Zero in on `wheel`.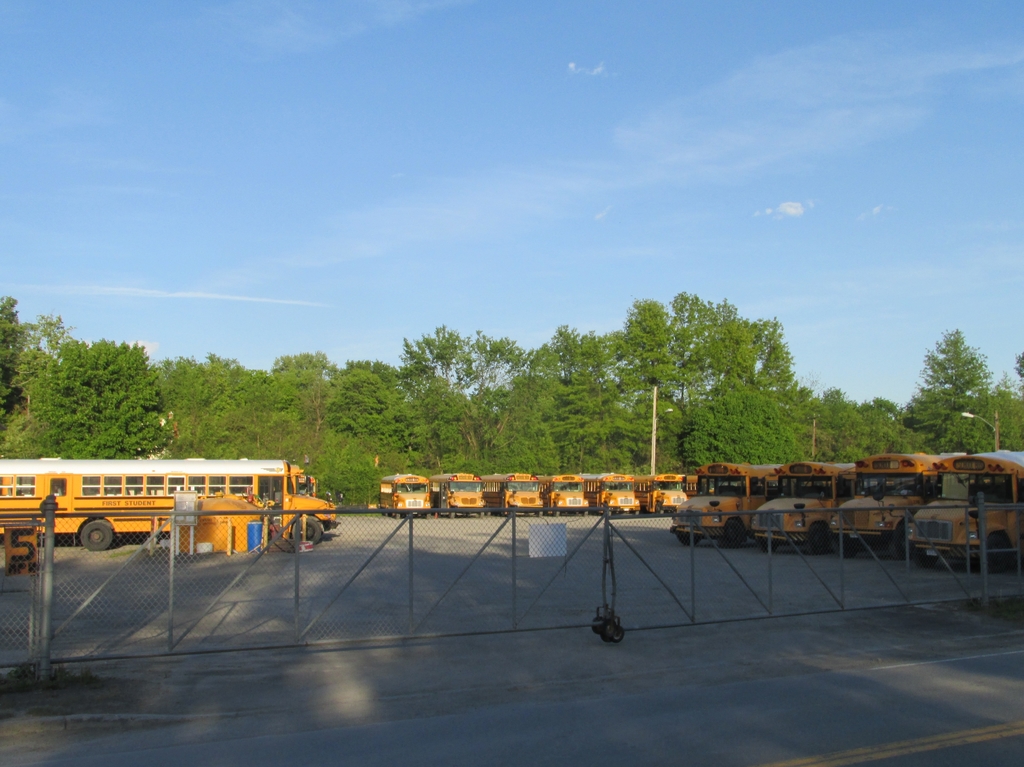
Zeroed in: (911,542,941,566).
